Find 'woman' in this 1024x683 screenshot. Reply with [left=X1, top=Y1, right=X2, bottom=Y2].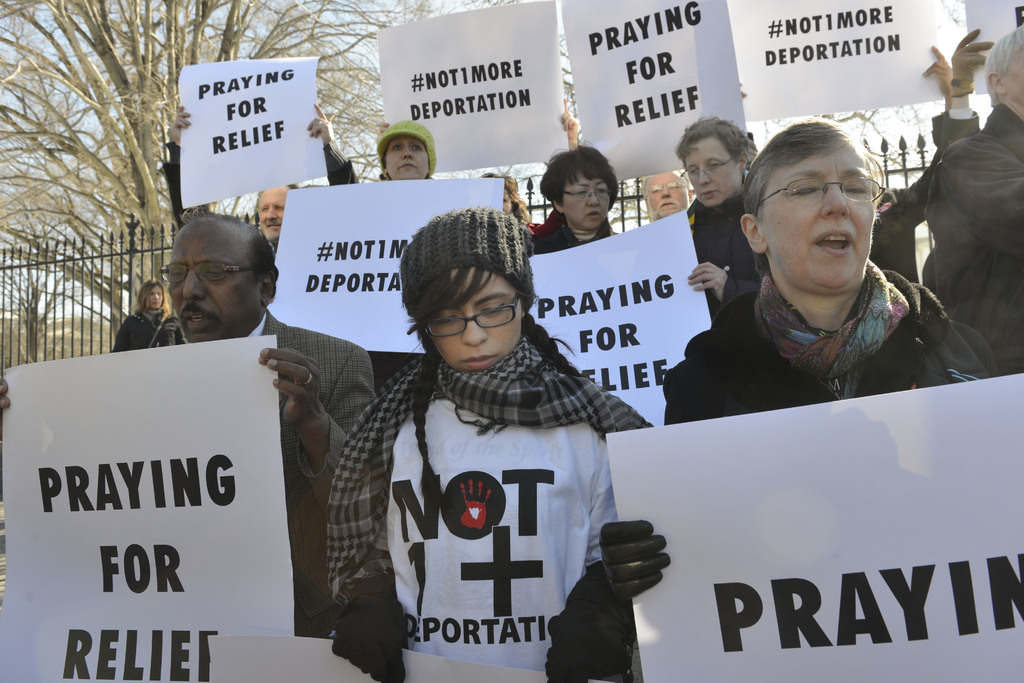
[left=531, top=147, right=629, bottom=253].
